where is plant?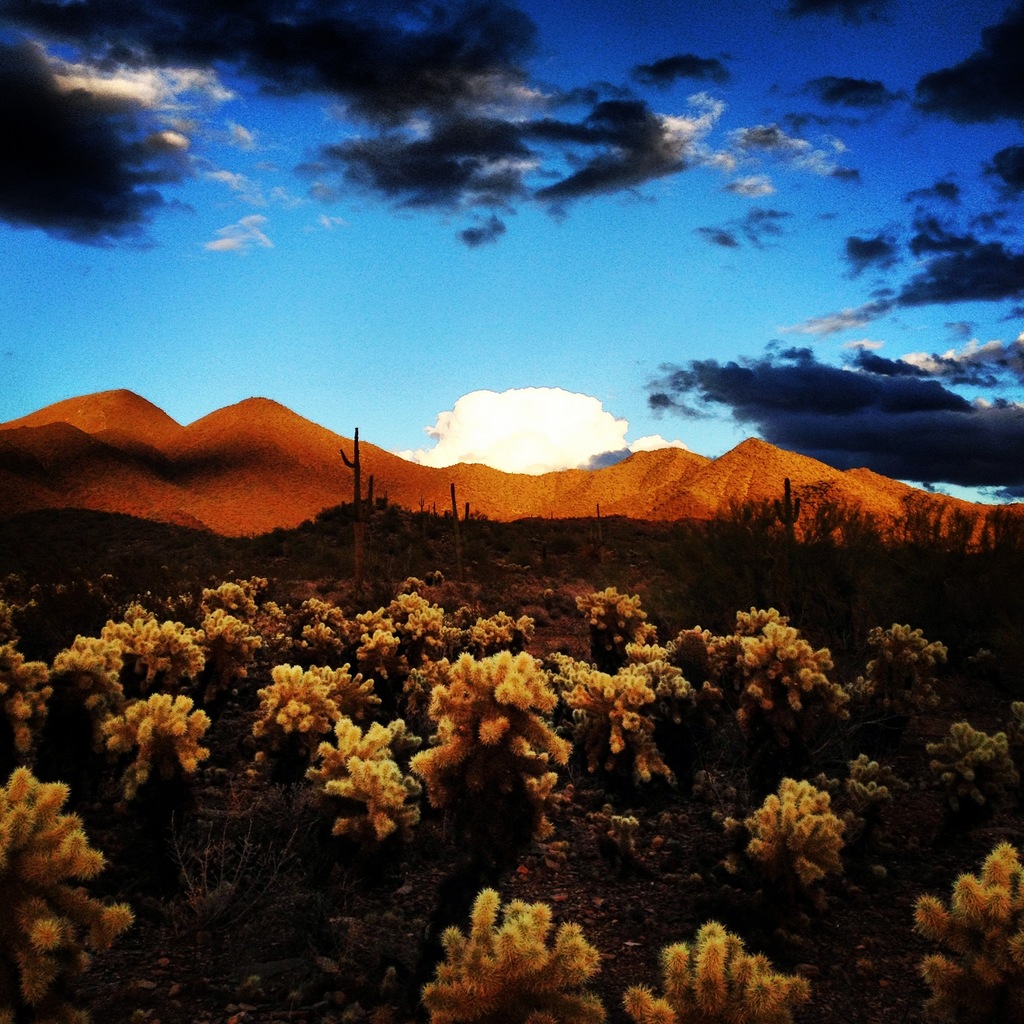
<bbox>568, 584, 671, 667</bbox>.
